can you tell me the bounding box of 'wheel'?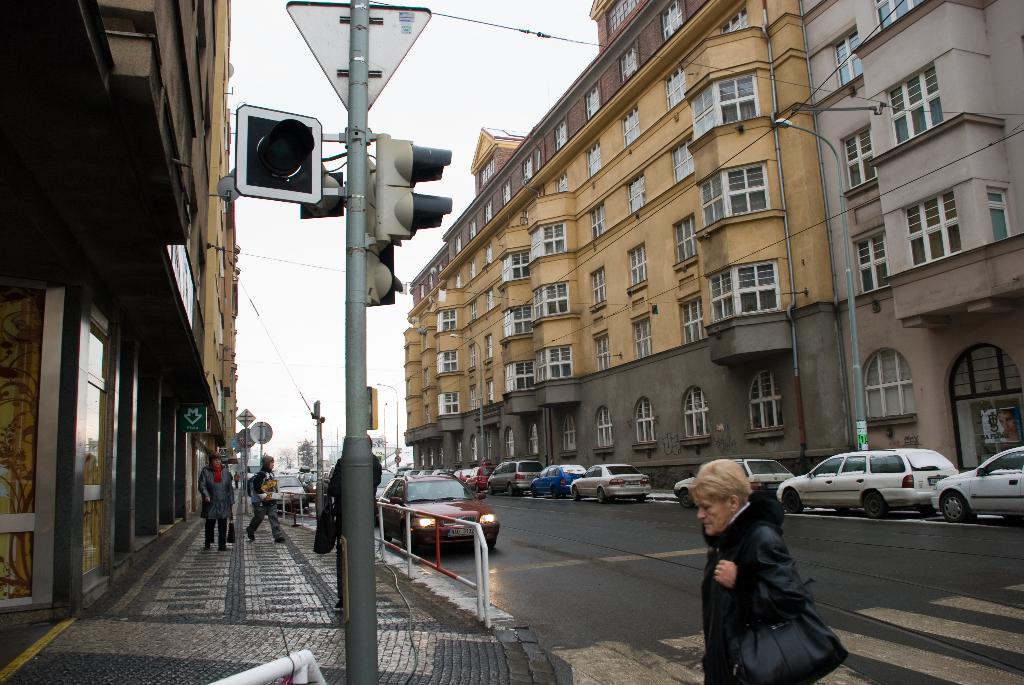
detection(505, 480, 516, 496).
